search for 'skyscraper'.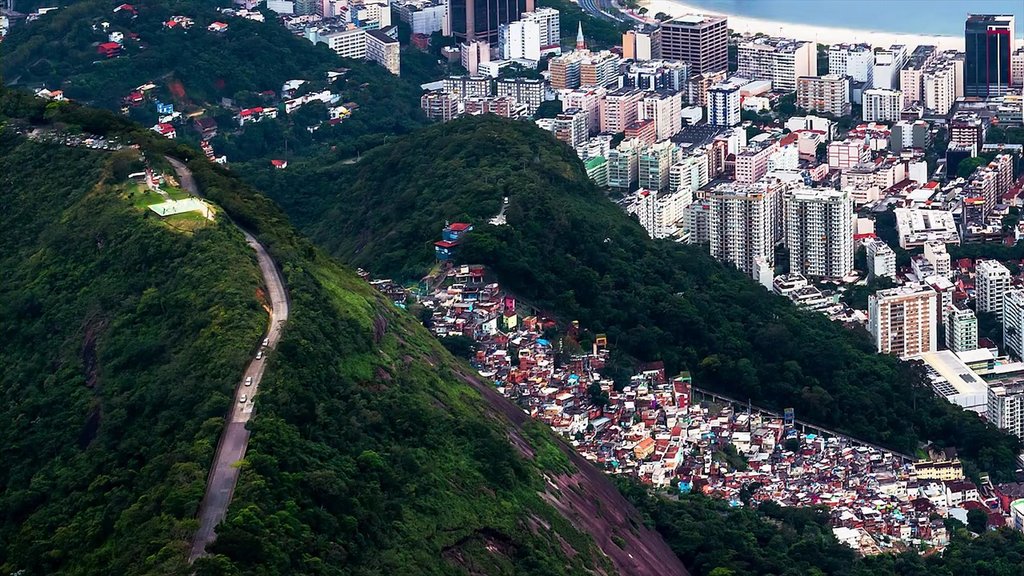
Found at (961,11,1012,97).
